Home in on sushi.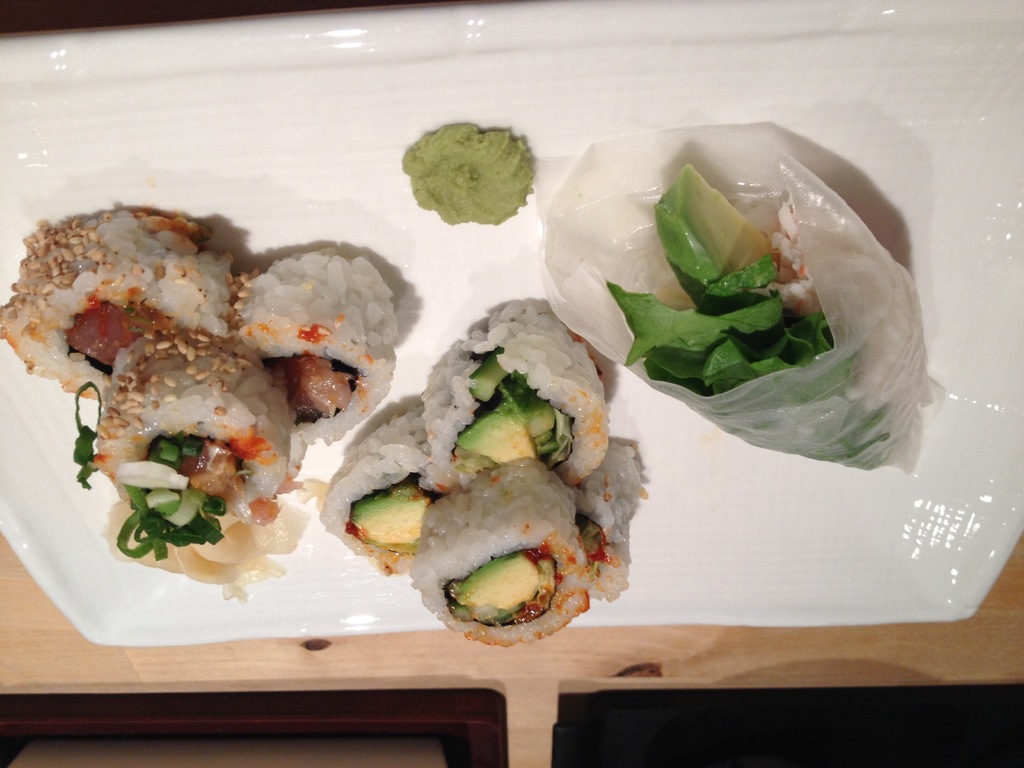
Homed in at left=431, top=303, right=613, bottom=491.
